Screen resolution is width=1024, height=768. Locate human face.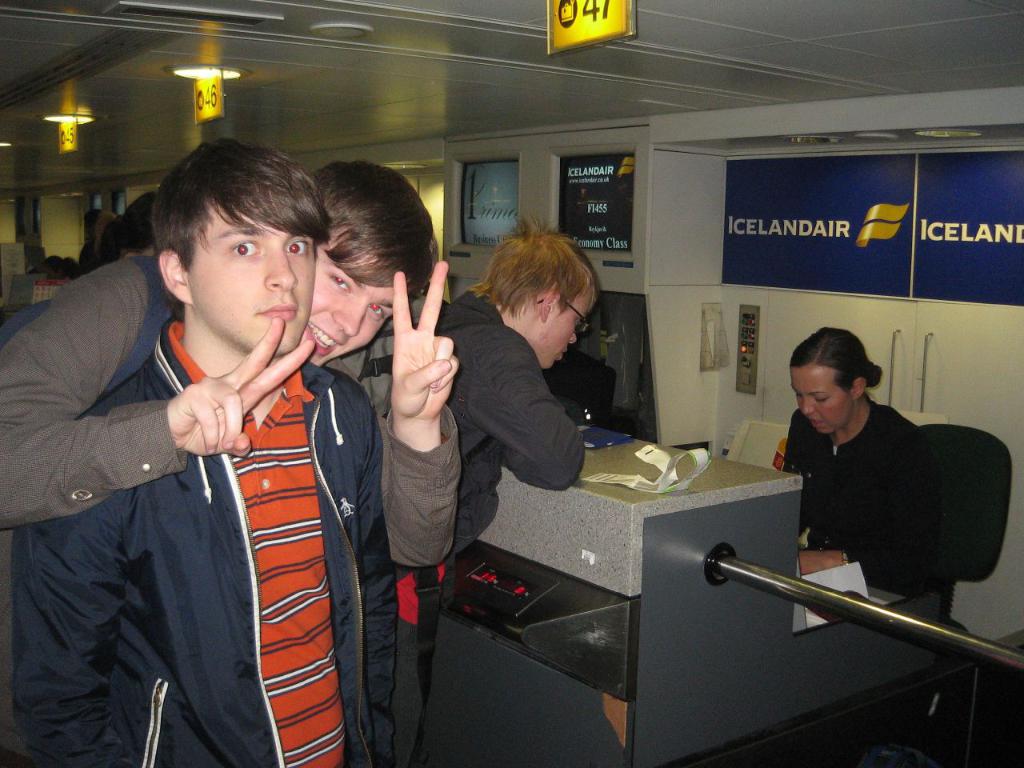
region(299, 231, 402, 366).
